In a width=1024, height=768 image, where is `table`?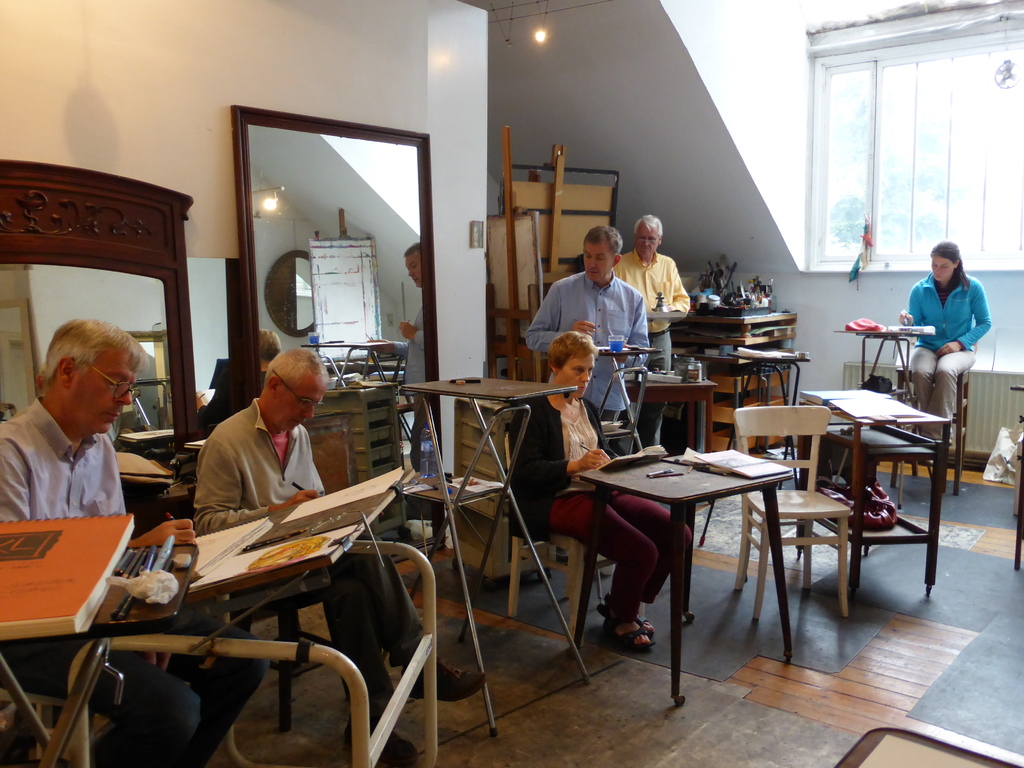
box=[70, 504, 435, 767].
